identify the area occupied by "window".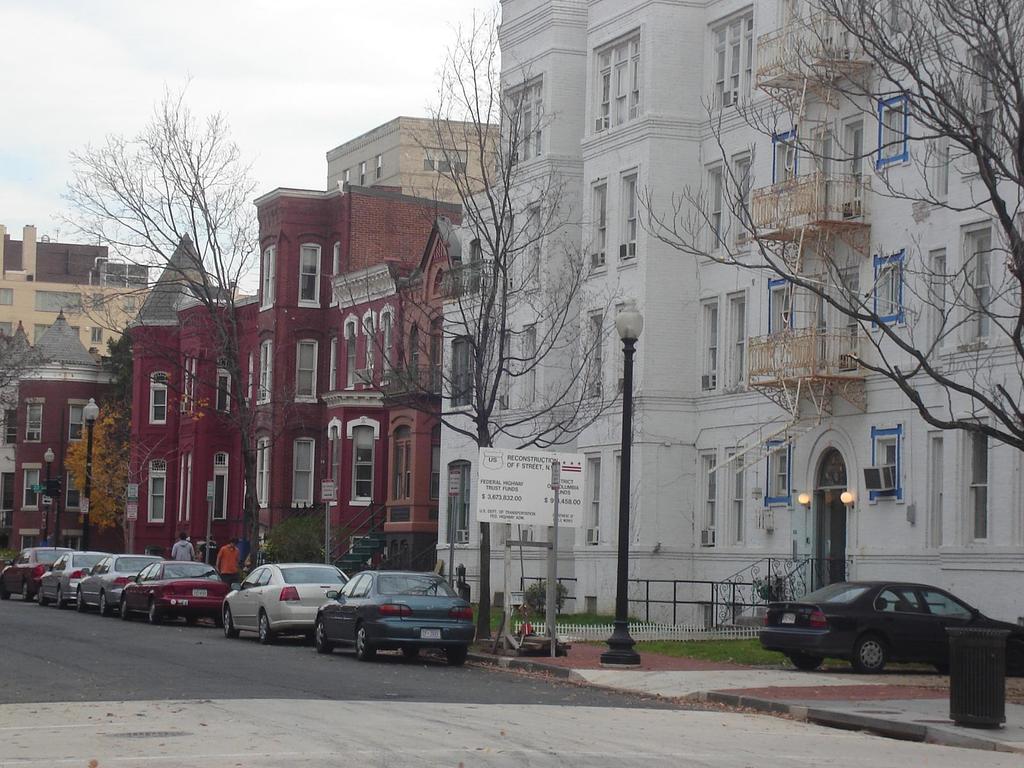
Area: (586,33,638,127).
